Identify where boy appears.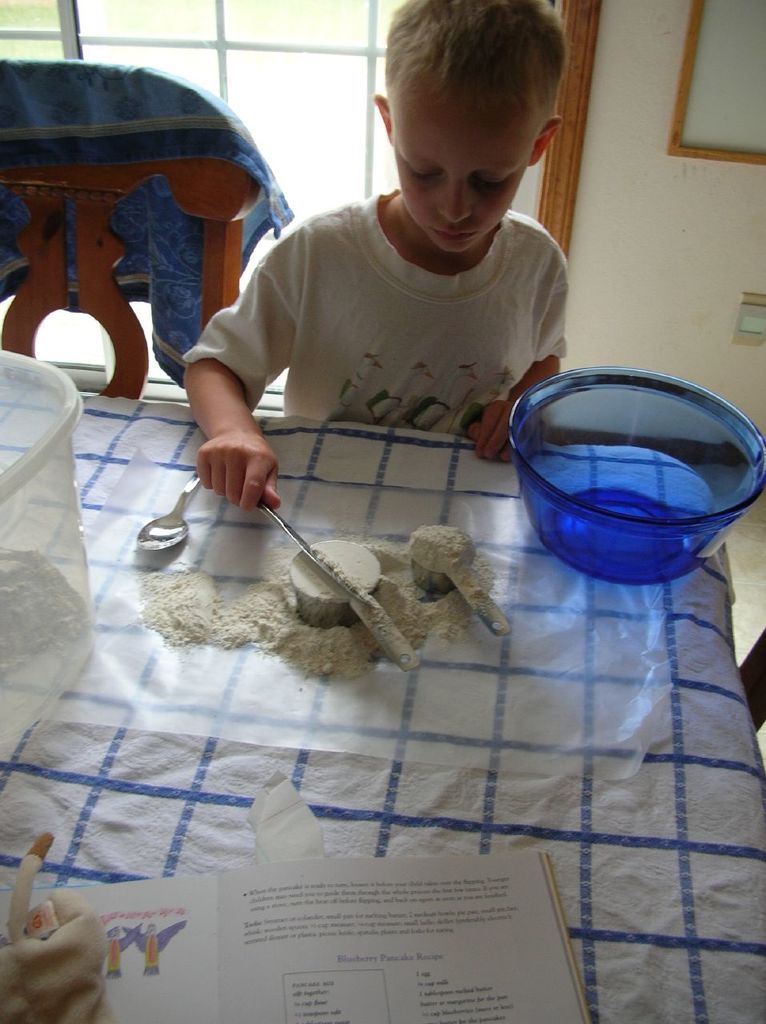
Appears at [x1=178, y1=26, x2=613, y2=488].
